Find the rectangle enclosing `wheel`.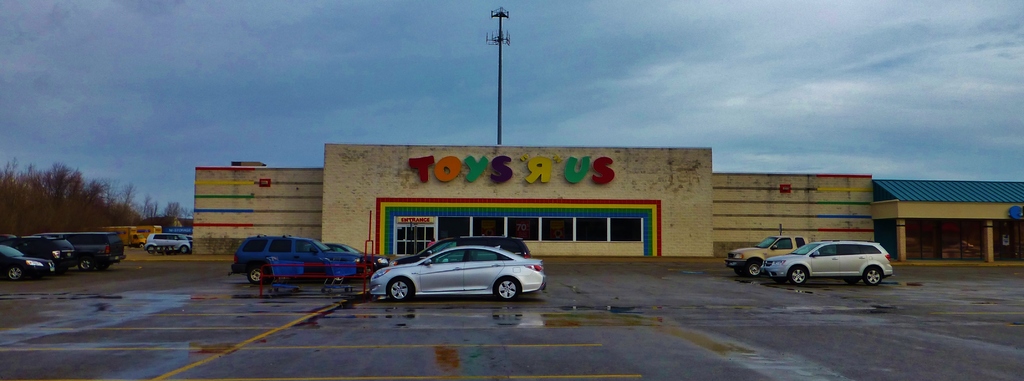
180/246/188/252.
